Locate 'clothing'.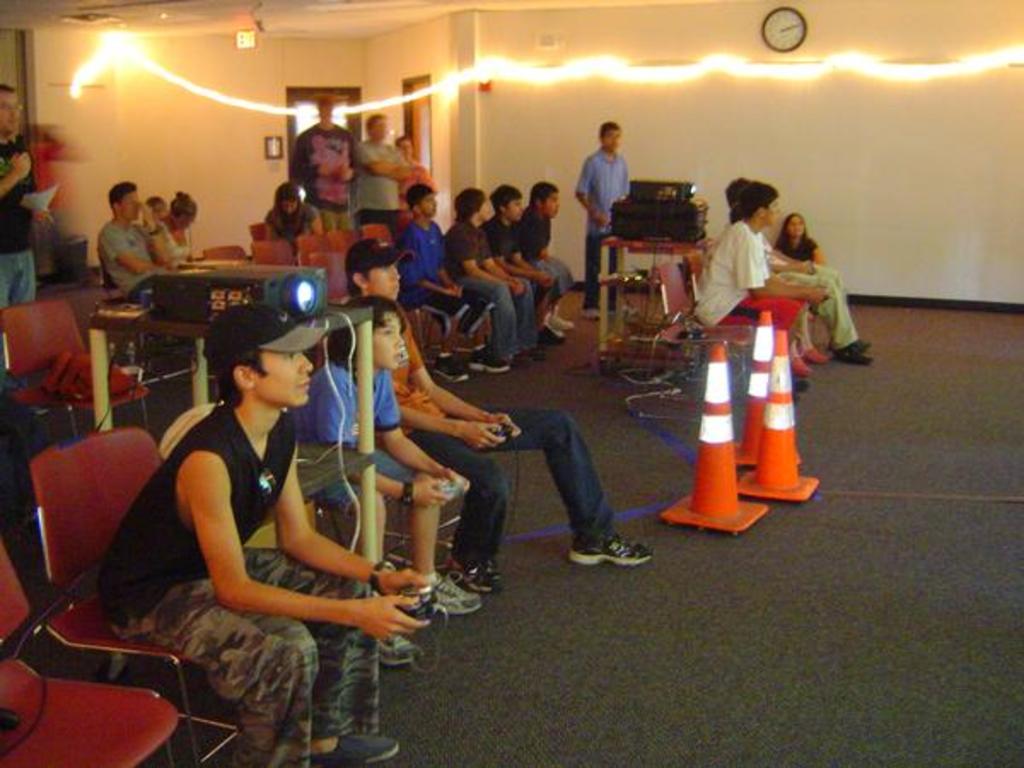
Bounding box: (x1=285, y1=362, x2=444, y2=587).
